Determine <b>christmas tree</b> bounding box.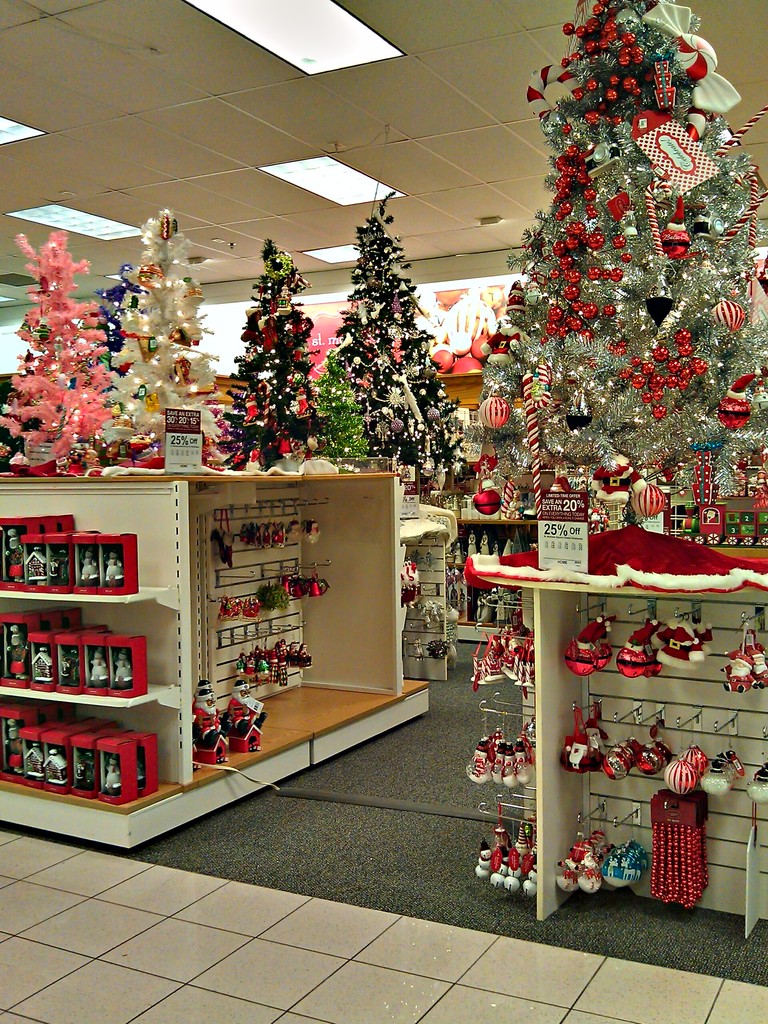
Determined: detection(8, 225, 125, 481).
